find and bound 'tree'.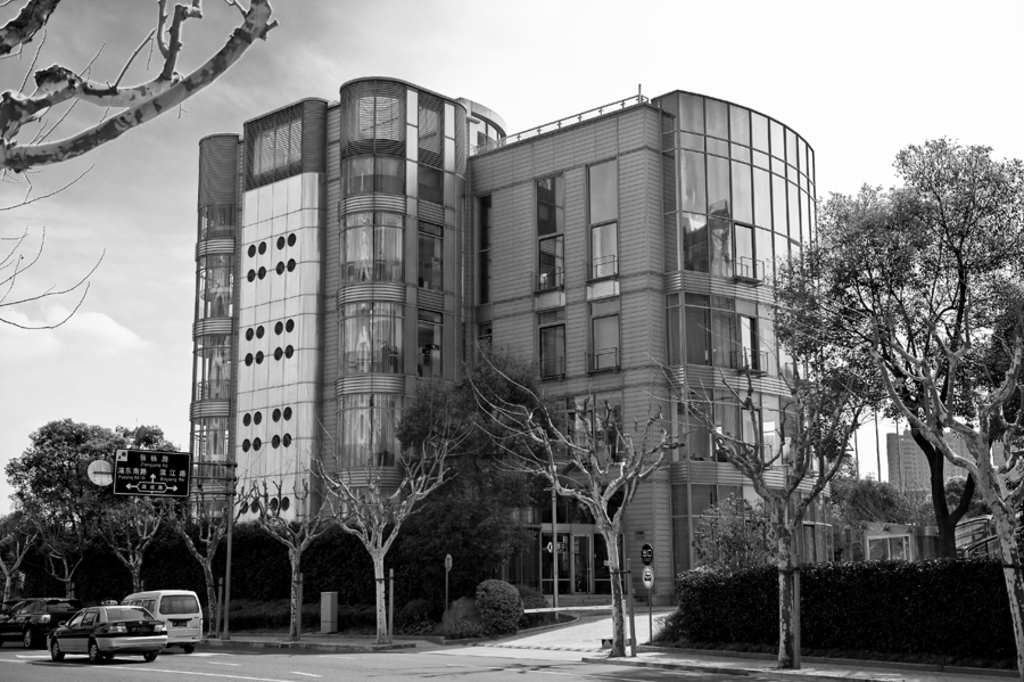
Bound: locate(663, 331, 864, 668).
